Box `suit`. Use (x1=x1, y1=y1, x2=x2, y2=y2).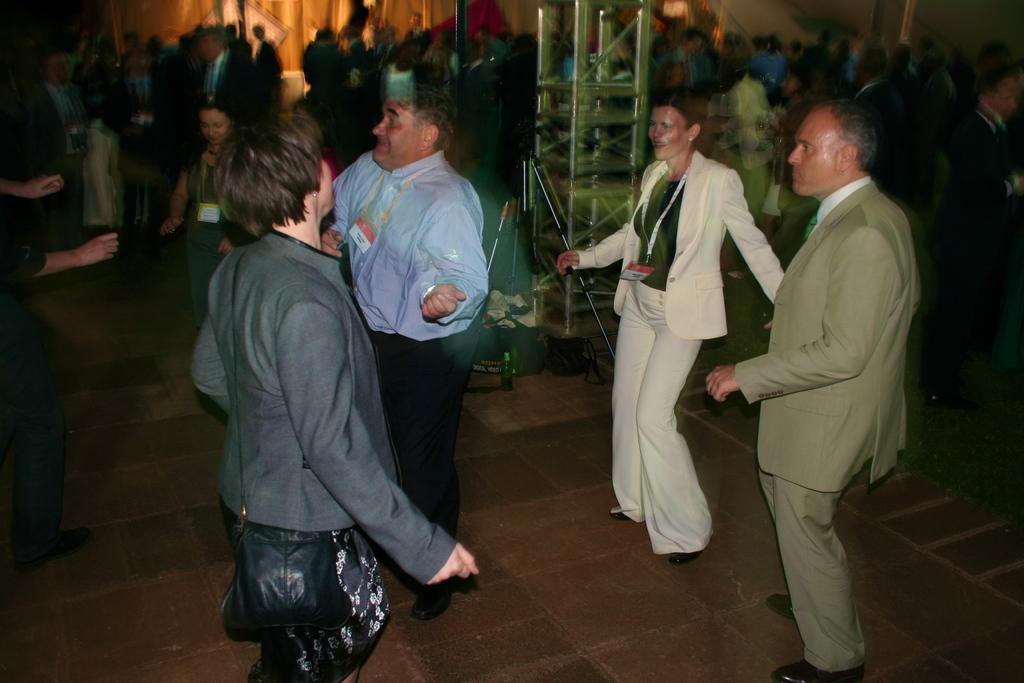
(x1=731, y1=94, x2=927, y2=681).
